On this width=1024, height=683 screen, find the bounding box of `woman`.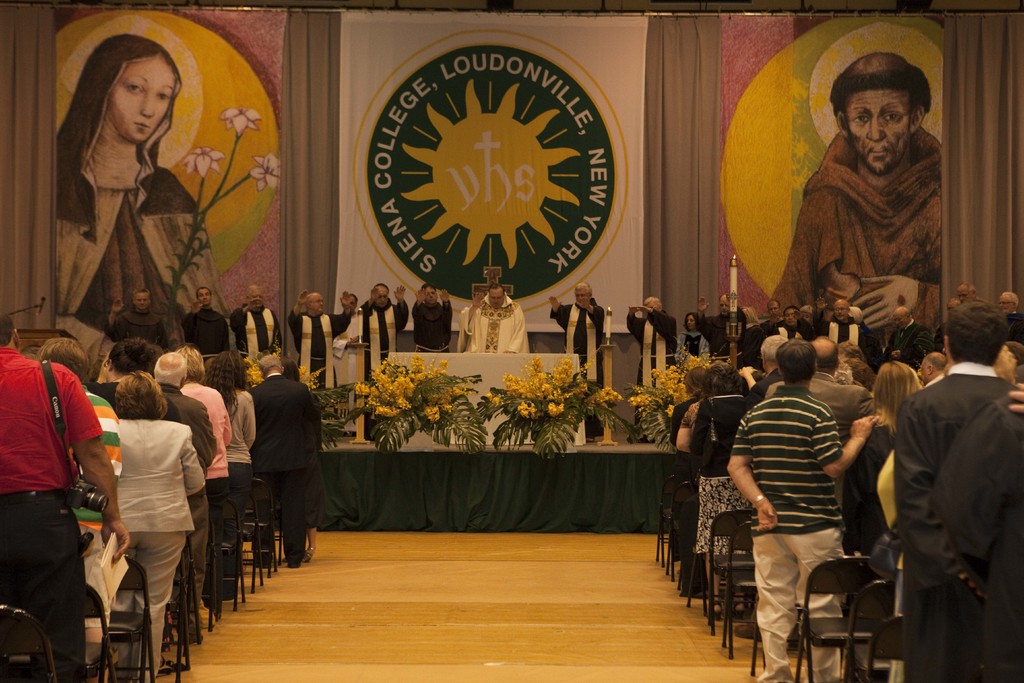
Bounding box: locate(190, 346, 262, 593).
